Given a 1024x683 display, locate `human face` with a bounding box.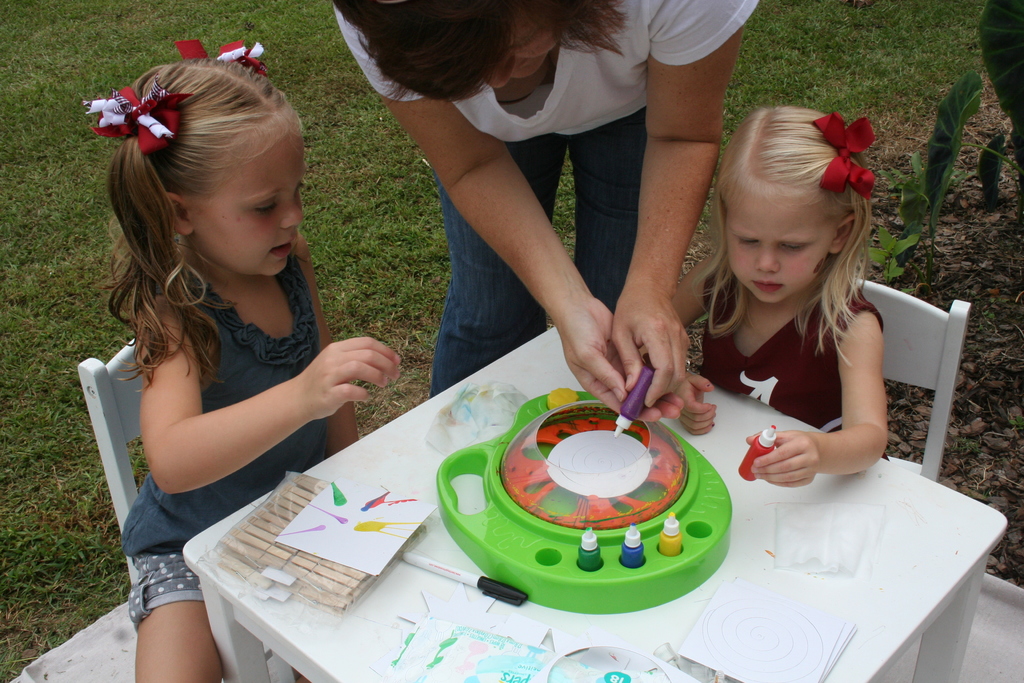
Located: 195/132/305/283.
